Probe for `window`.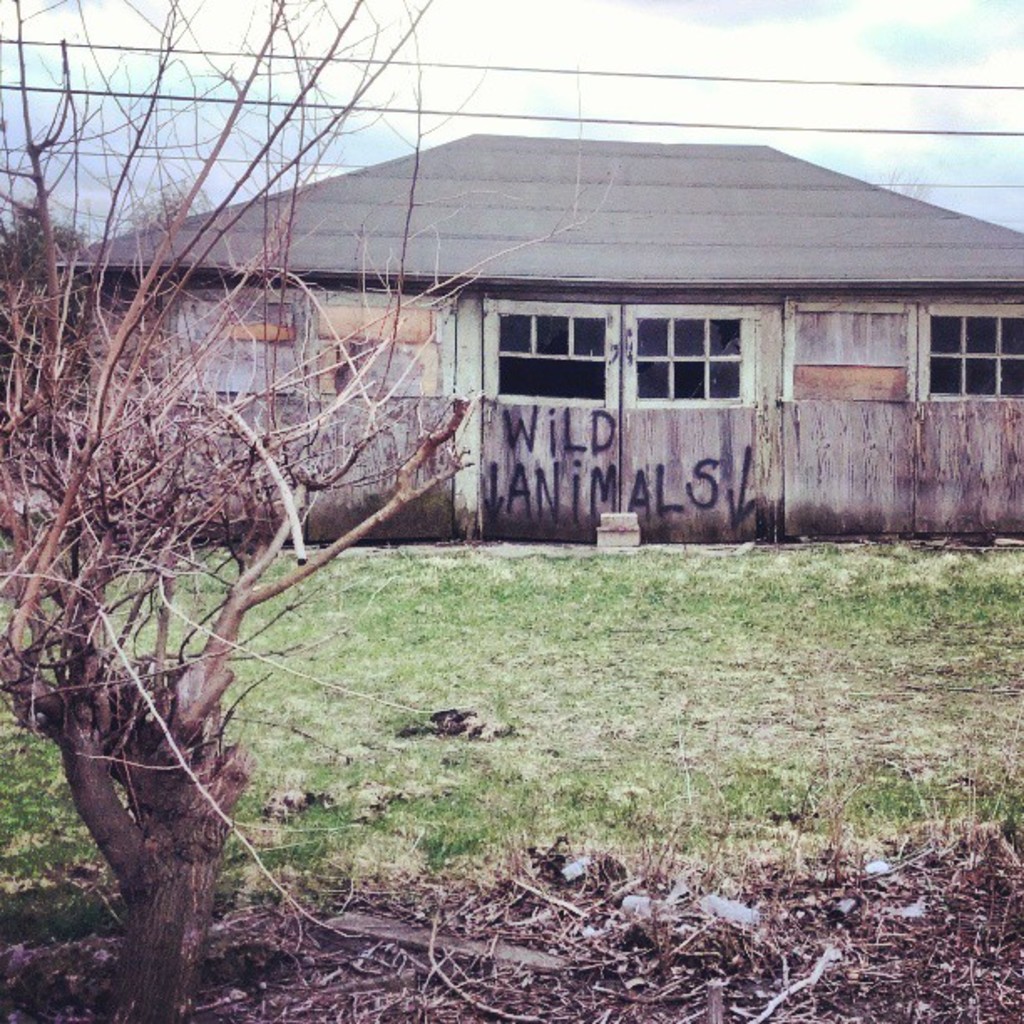
Probe result: <box>919,321,1022,417</box>.
